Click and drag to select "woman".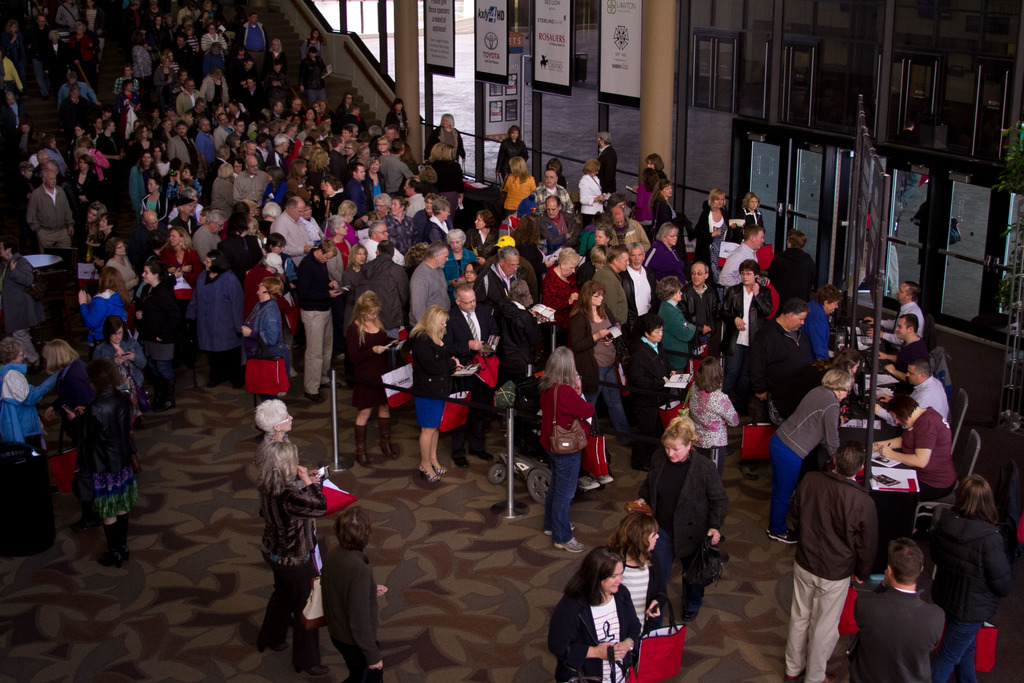
Selection: bbox(96, 313, 148, 438).
